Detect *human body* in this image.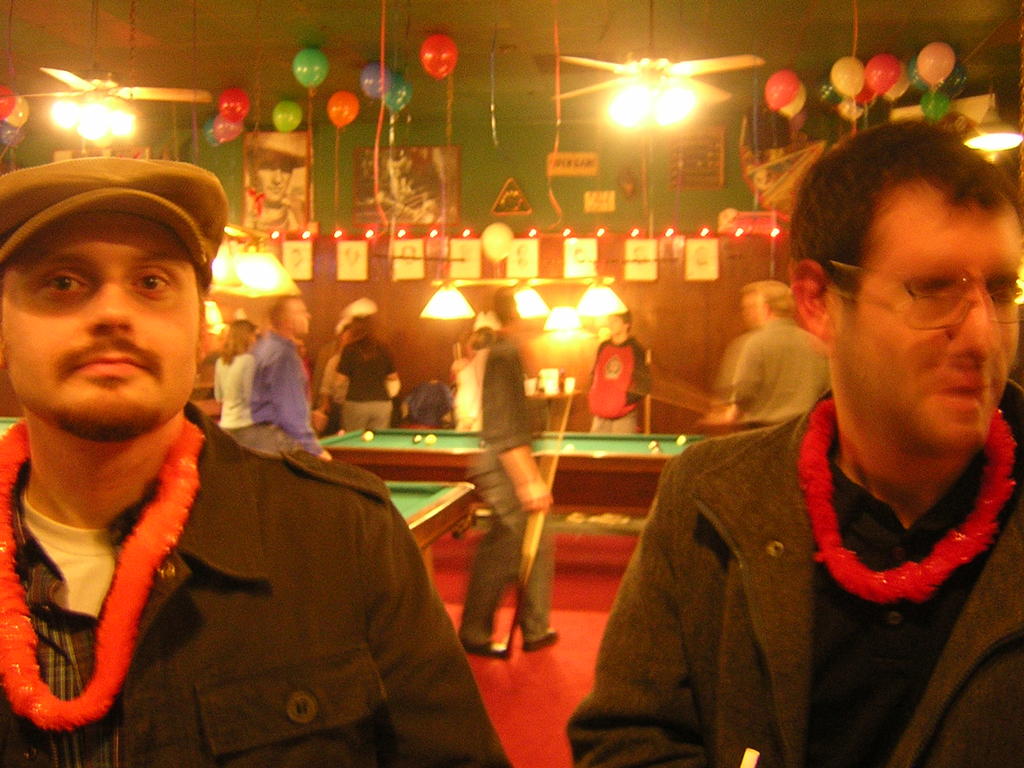
Detection: (left=0, top=162, right=314, bottom=763).
